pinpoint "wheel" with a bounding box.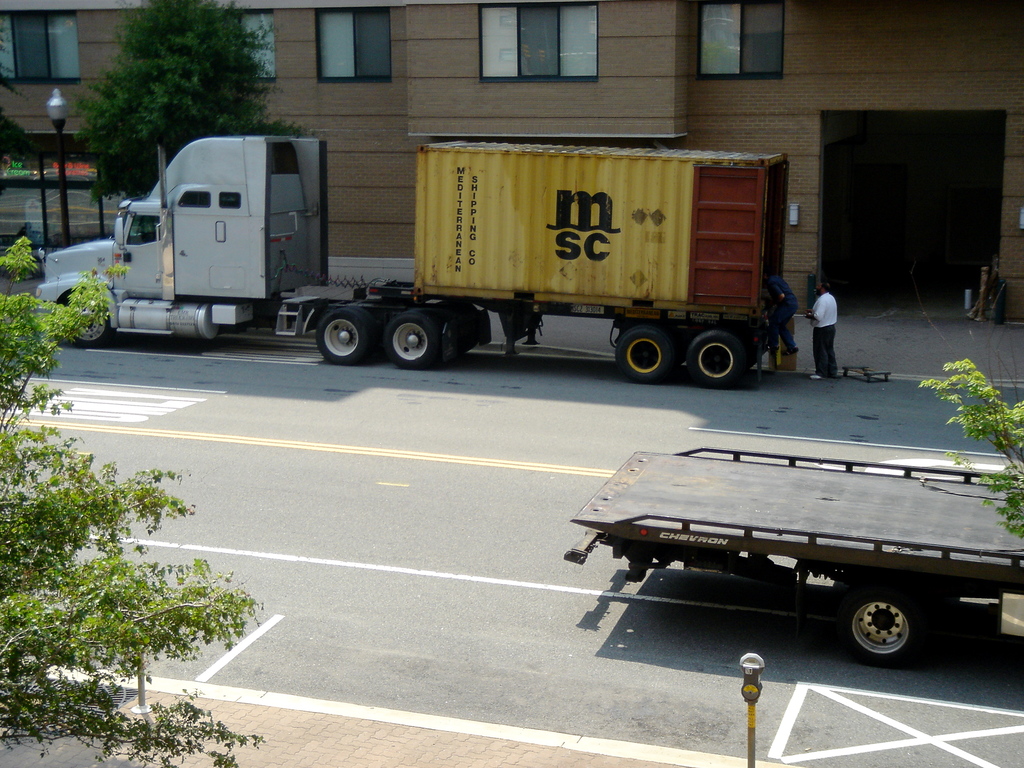
pyautogui.locateOnScreen(844, 600, 938, 672).
